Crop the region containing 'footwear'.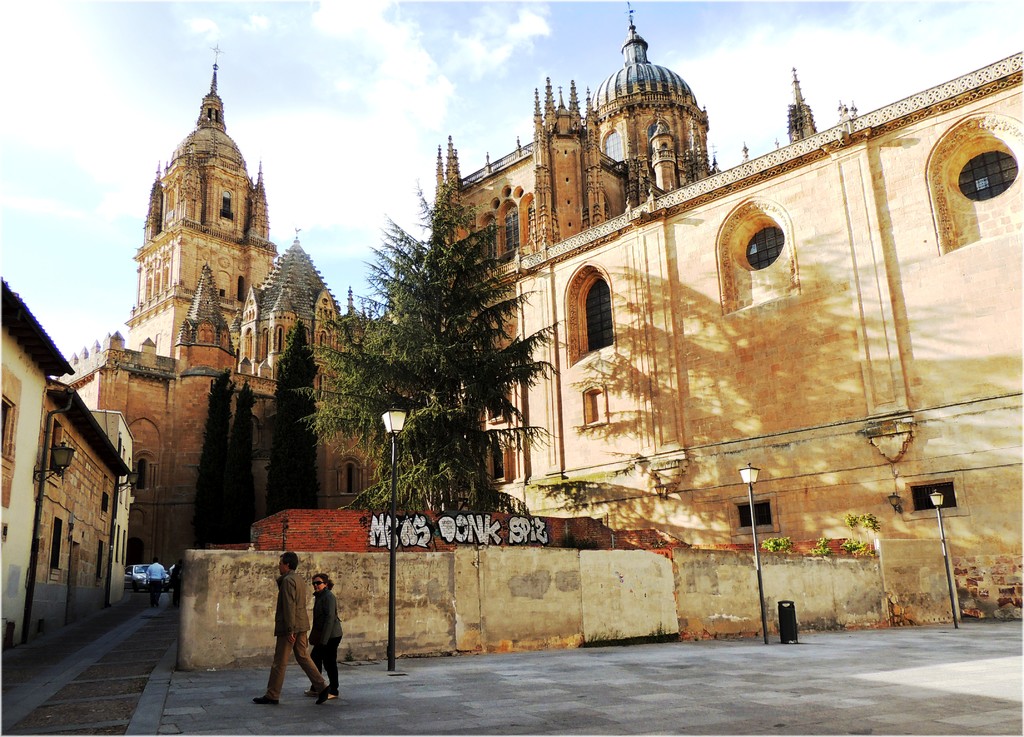
Crop region: detection(304, 690, 313, 699).
